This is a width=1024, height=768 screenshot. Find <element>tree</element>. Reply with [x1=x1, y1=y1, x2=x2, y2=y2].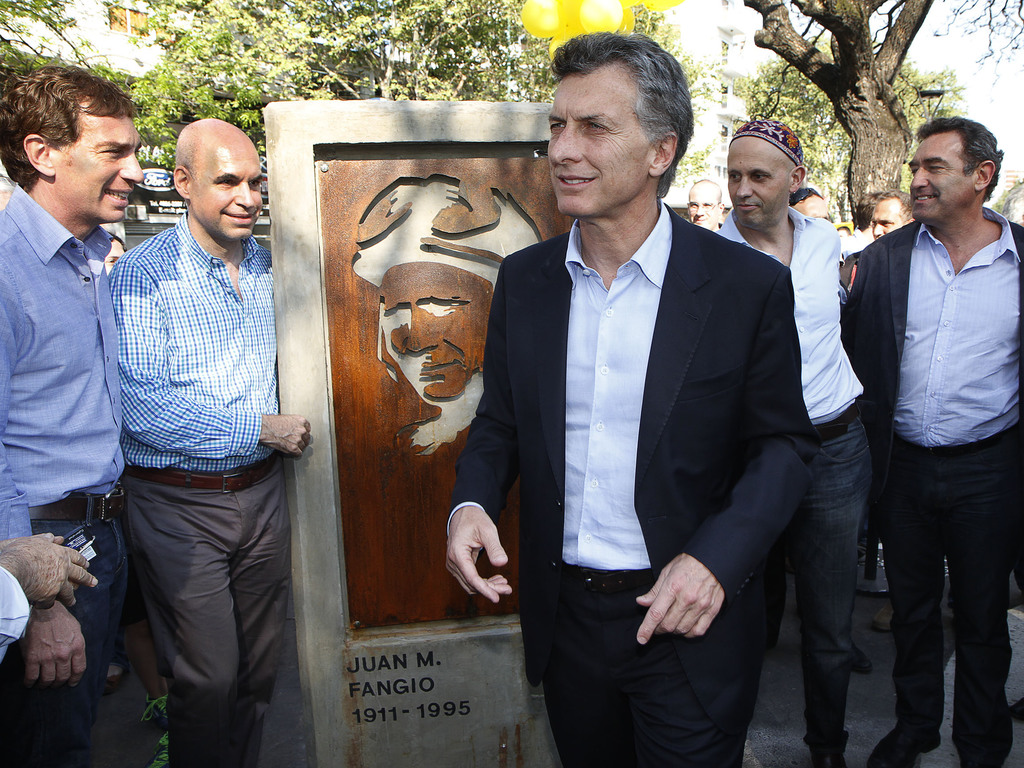
[x1=732, y1=42, x2=975, y2=225].
